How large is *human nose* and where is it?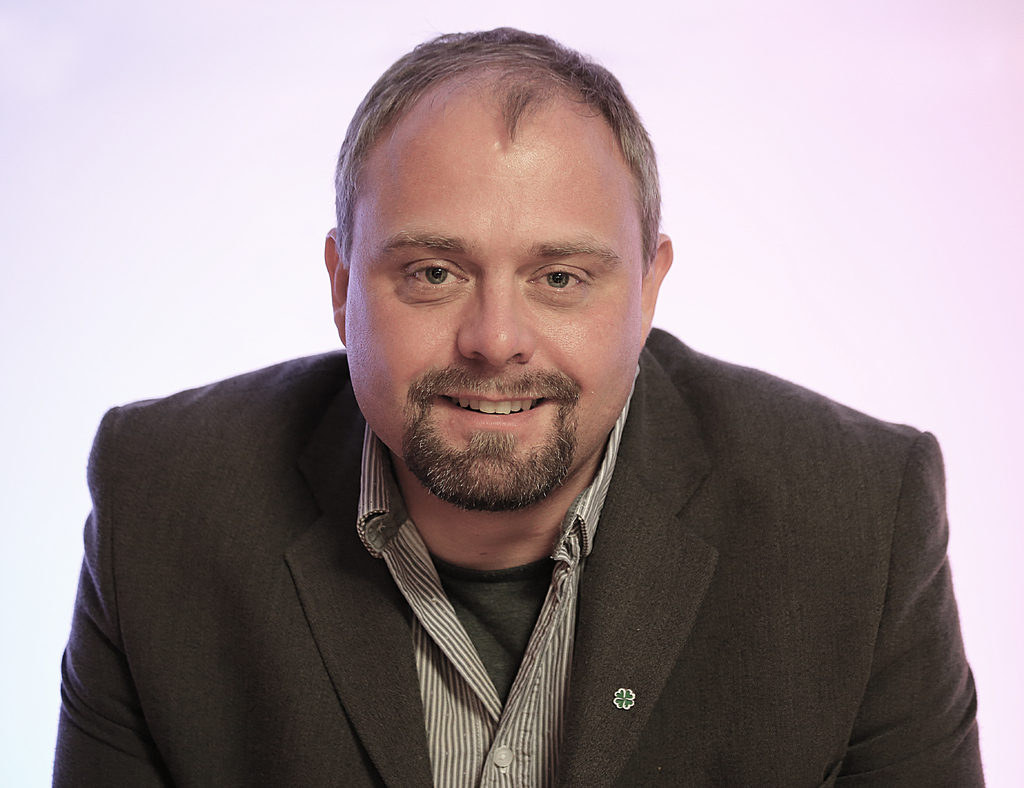
Bounding box: 455:266:534:369.
